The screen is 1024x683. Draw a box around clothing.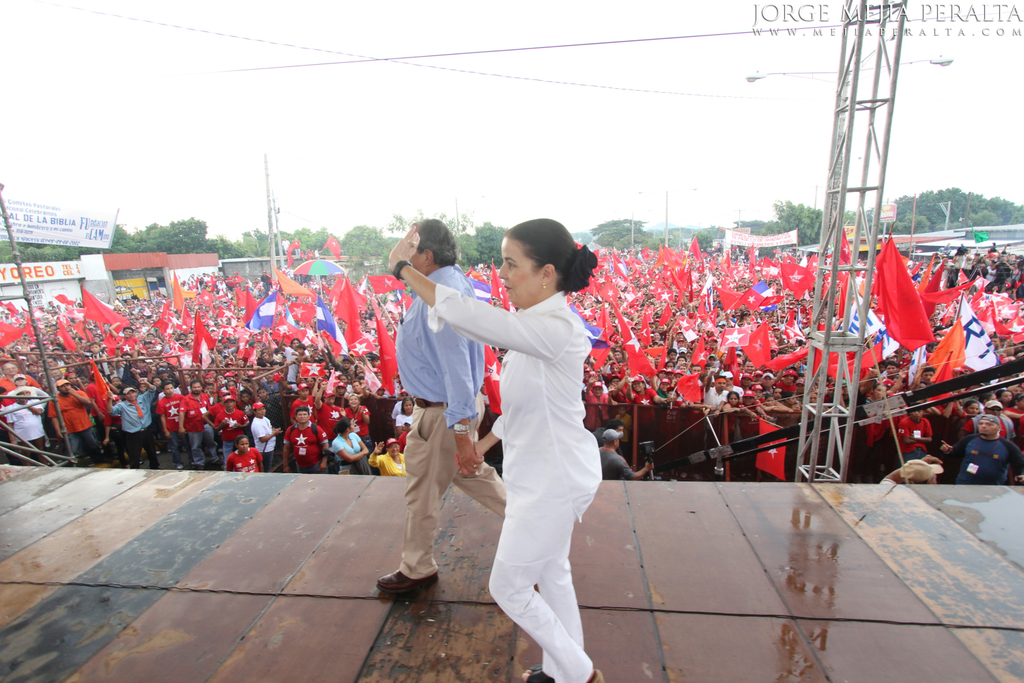
389,242,522,564.
